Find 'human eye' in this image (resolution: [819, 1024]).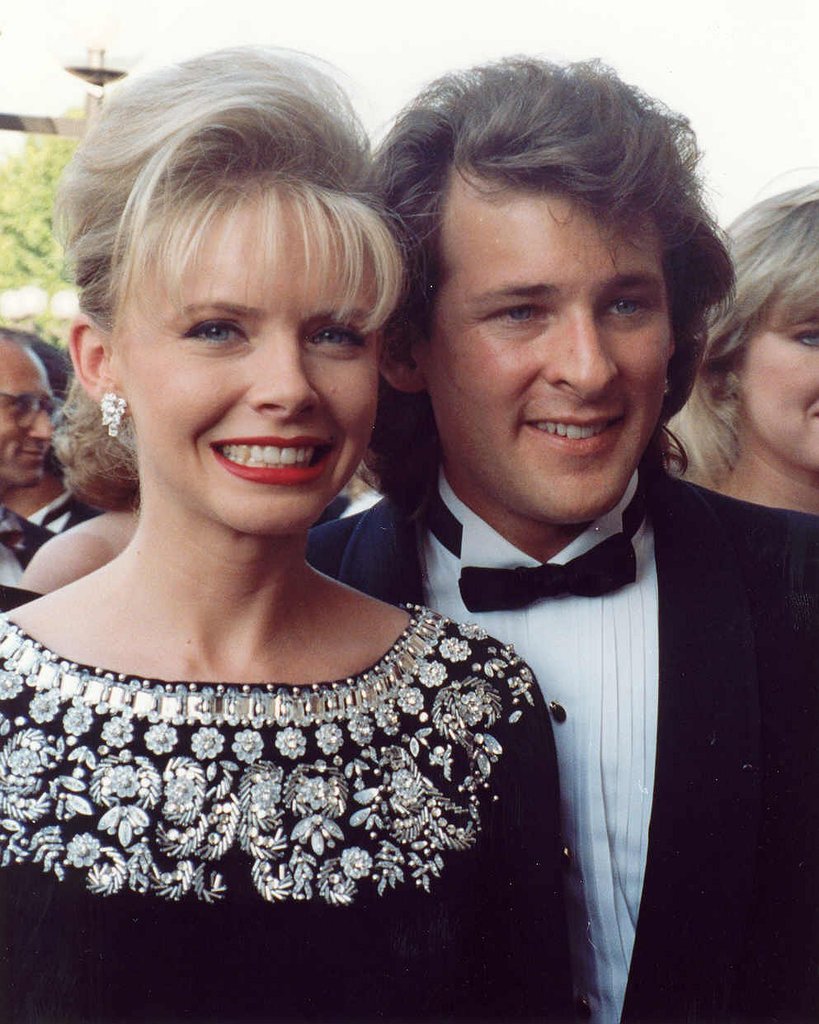
l=482, t=295, r=550, b=332.
